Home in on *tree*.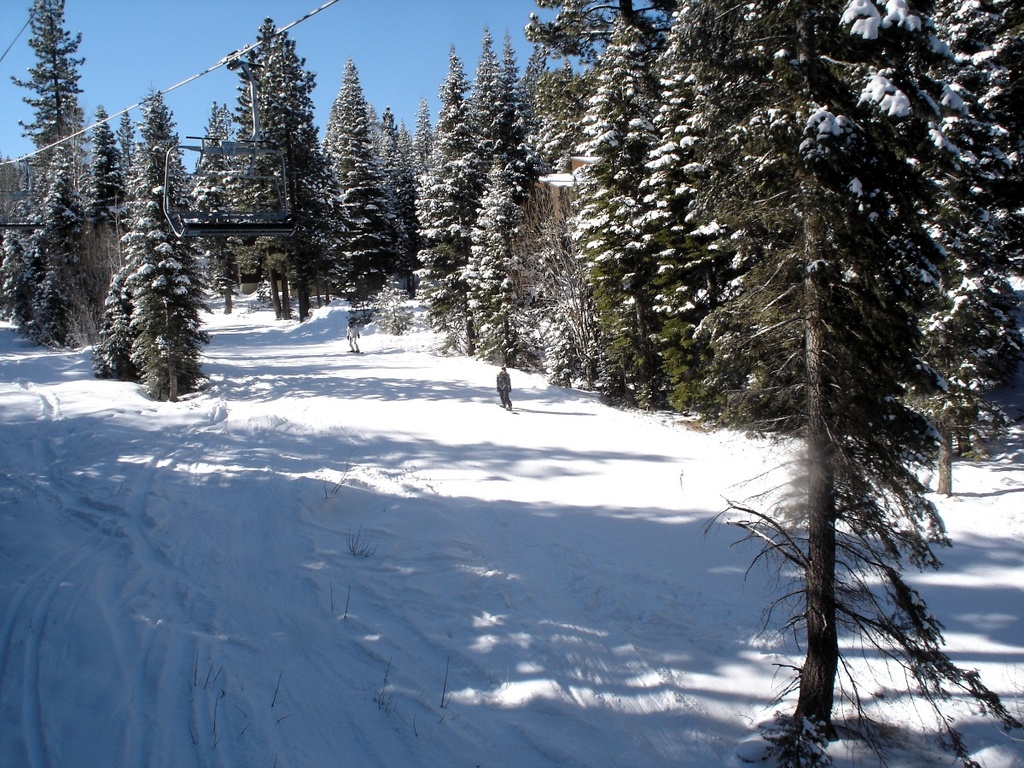
Homed in at [378, 111, 393, 149].
